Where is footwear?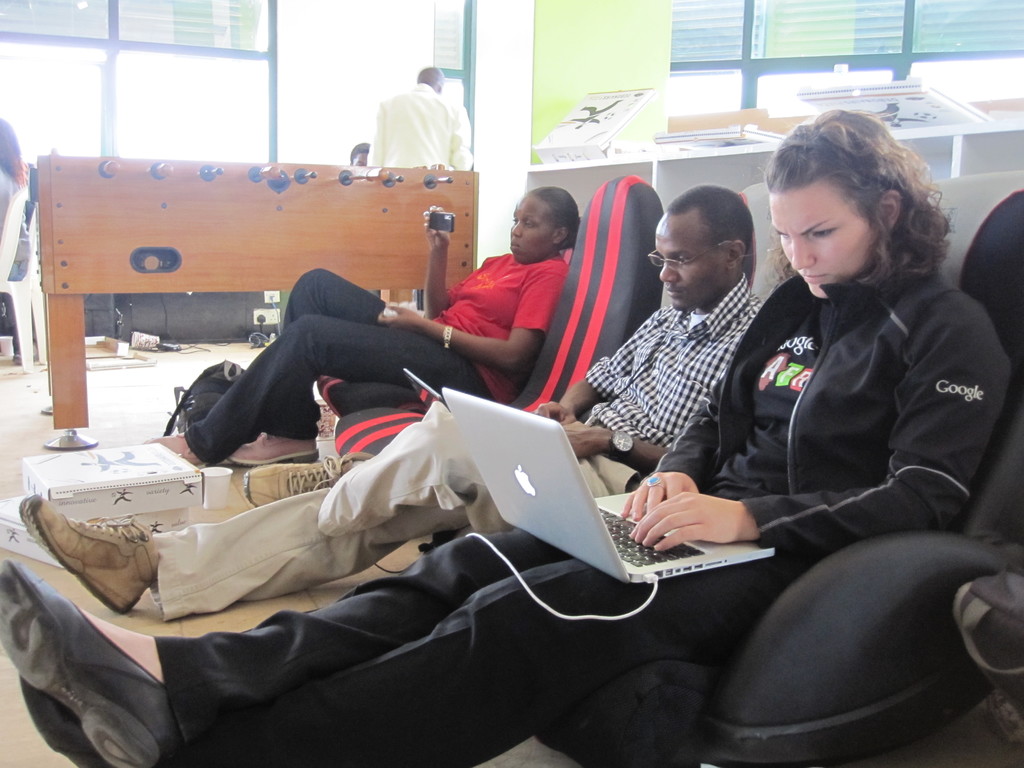
17 493 154 607.
